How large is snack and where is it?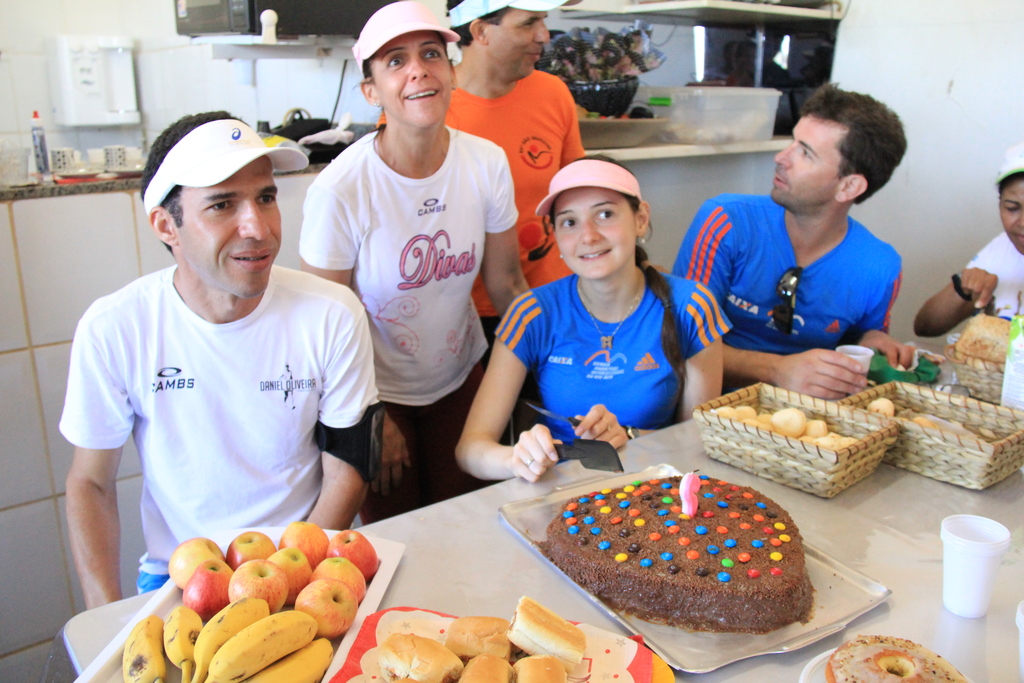
Bounding box: [x1=941, y1=316, x2=1009, y2=374].
